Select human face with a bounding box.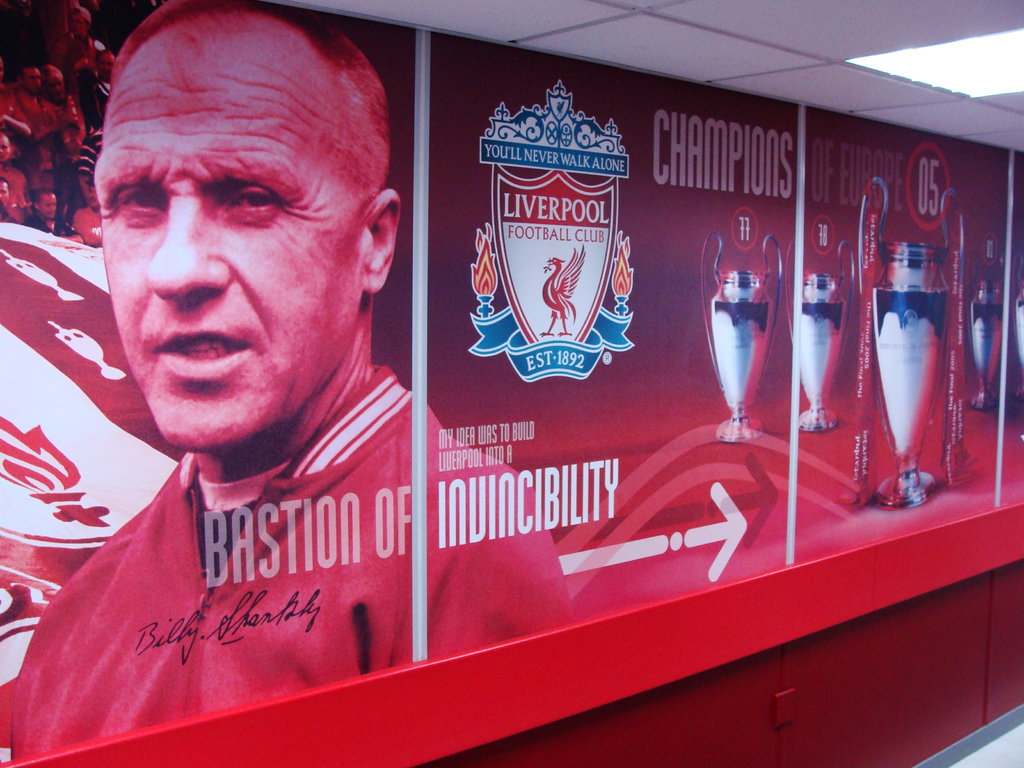
bbox=[99, 51, 111, 74].
